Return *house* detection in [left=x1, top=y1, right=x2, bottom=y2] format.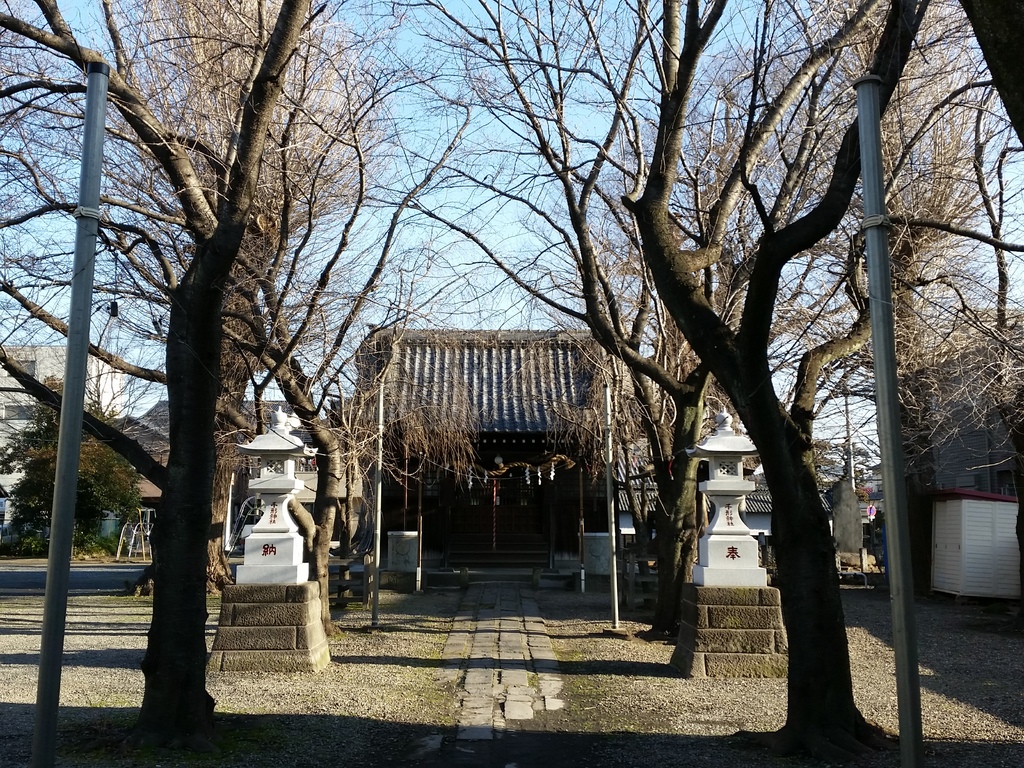
[left=108, top=394, right=365, bottom=563].
